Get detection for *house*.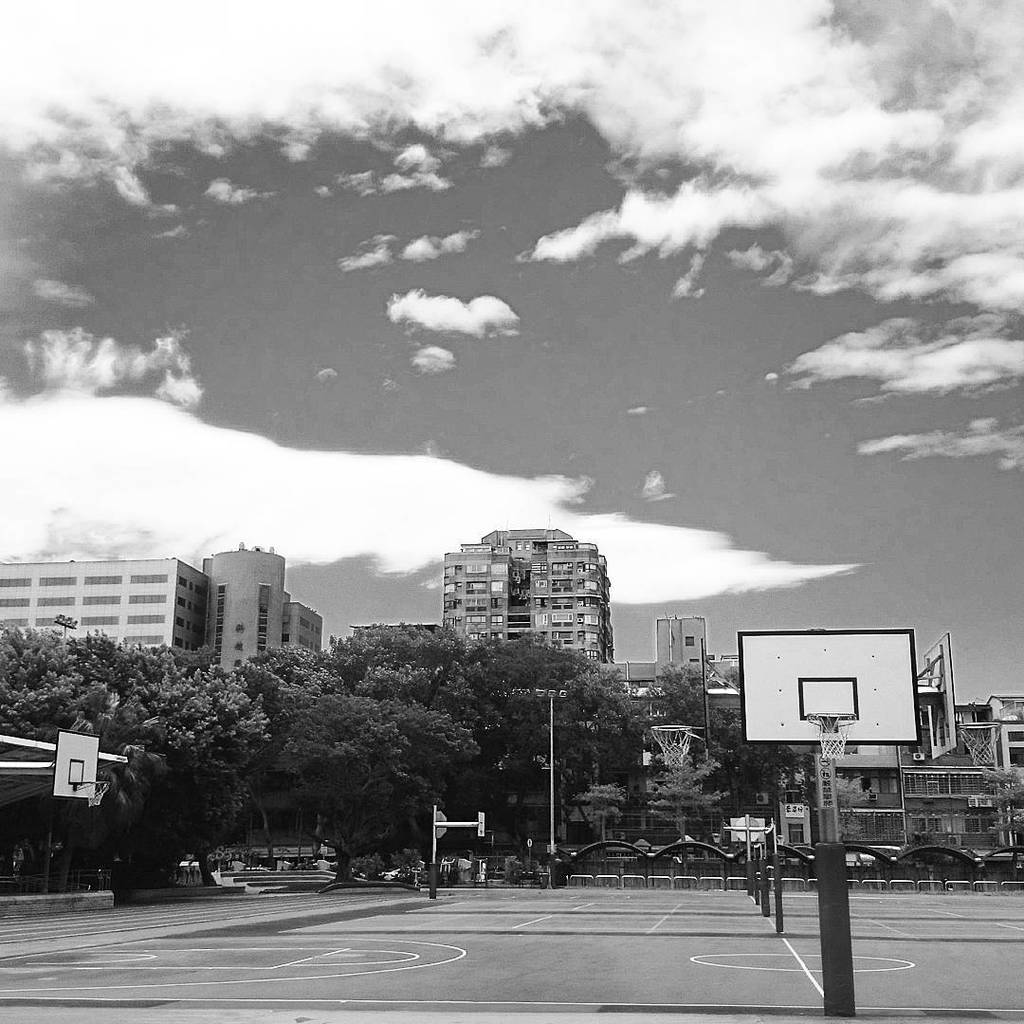
Detection: l=0, t=576, r=210, b=708.
